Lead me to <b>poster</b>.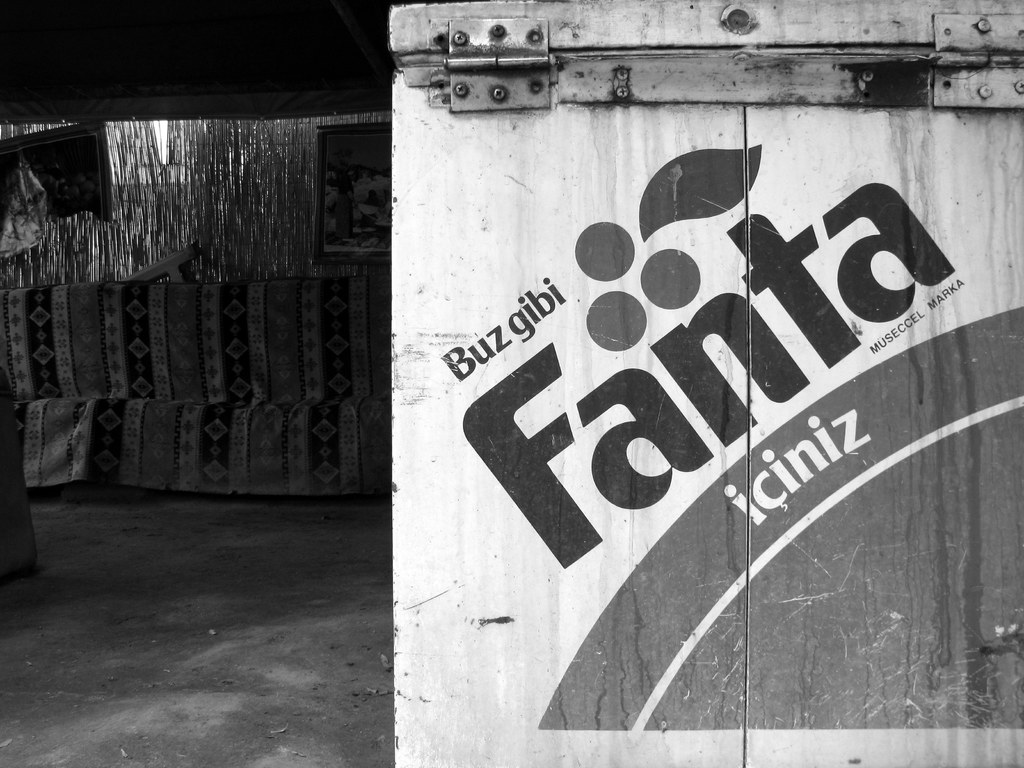
Lead to (392,70,1023,767).
